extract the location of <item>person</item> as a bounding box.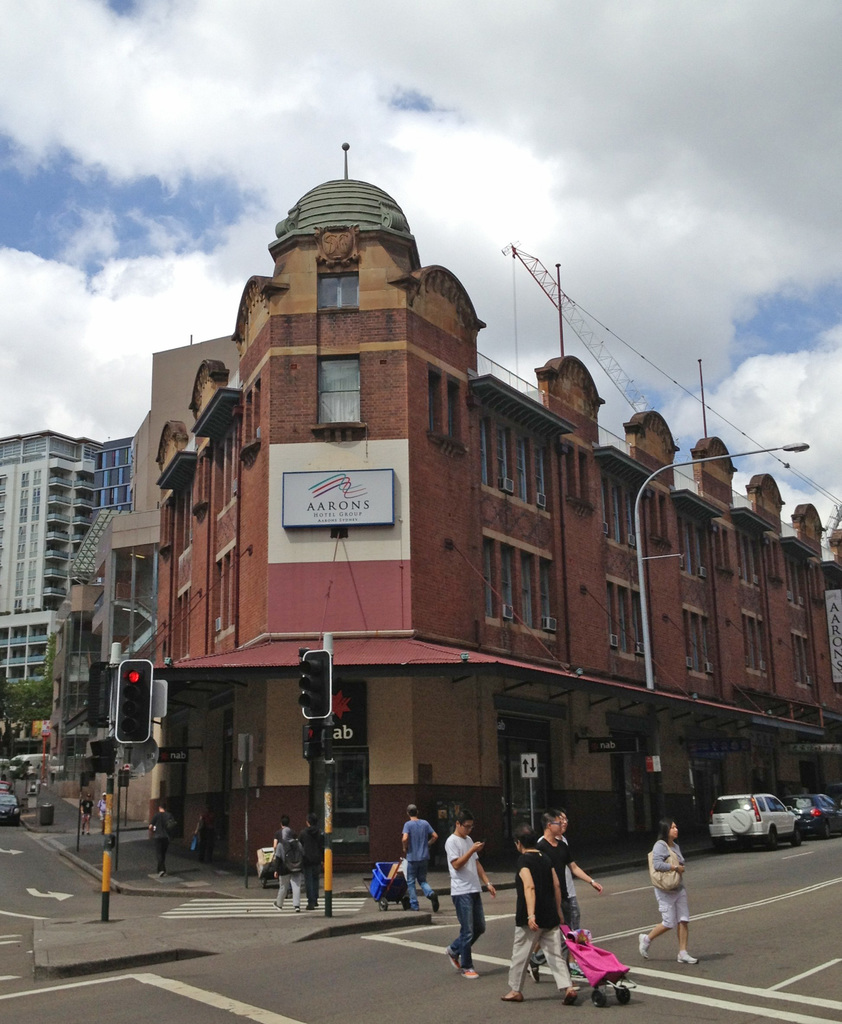
pyautogui.locateOnScreen(502, 827, 580, 1004).
